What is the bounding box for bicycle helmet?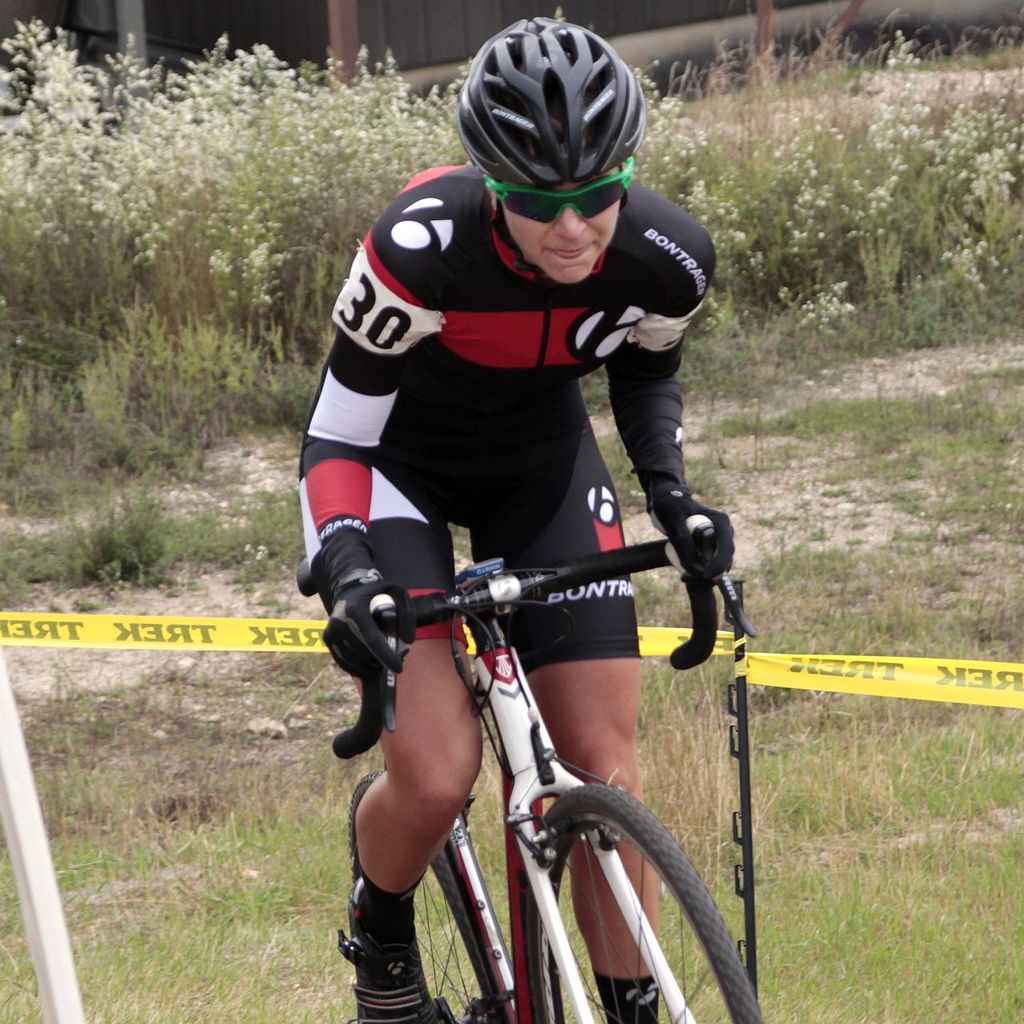
<box>457,12,640,188</box>.
